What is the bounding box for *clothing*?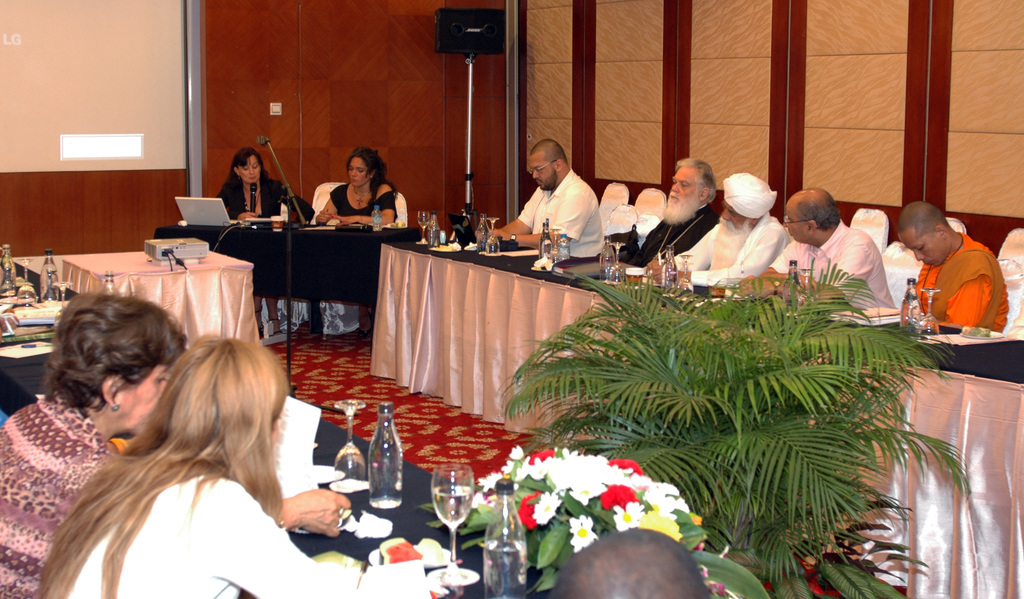
(left=619, top=201, right=720, bottom=269).
